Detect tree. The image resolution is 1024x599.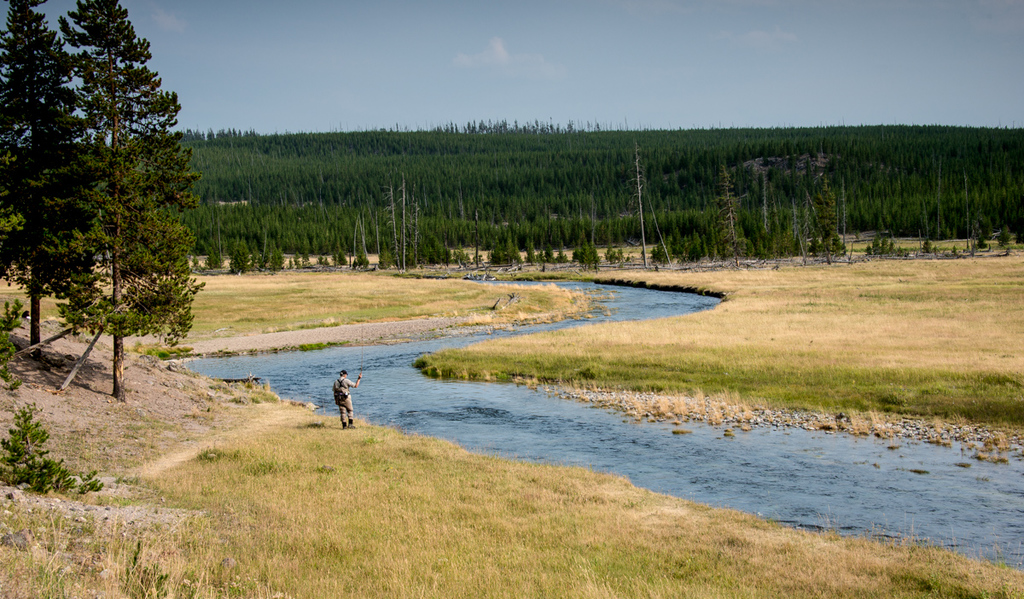
bbox=(561, 227, 591, 268).
